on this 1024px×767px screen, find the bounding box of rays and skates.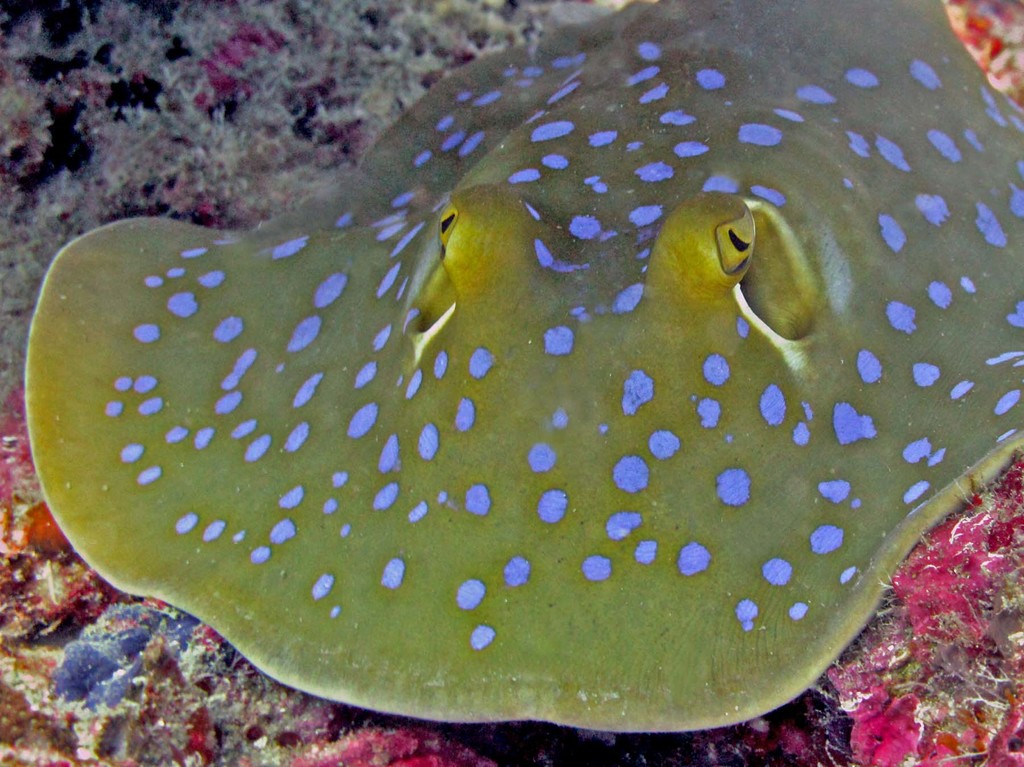
Bounding box: left=19, top=0, right=1023, bottom=733.
